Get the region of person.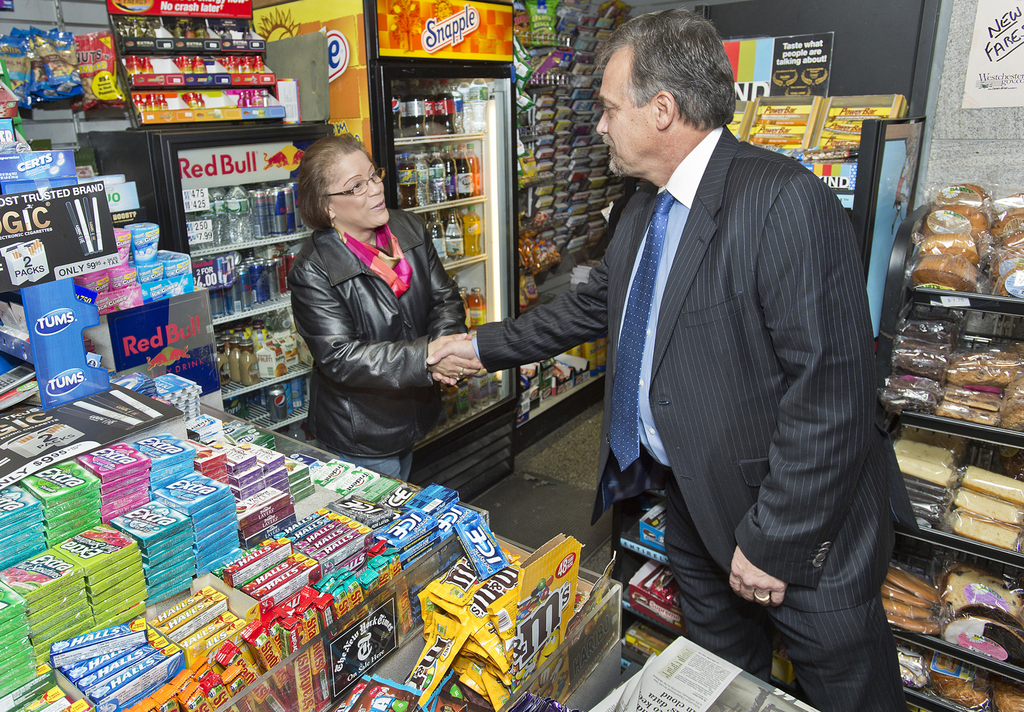
[279,116,471,503].
